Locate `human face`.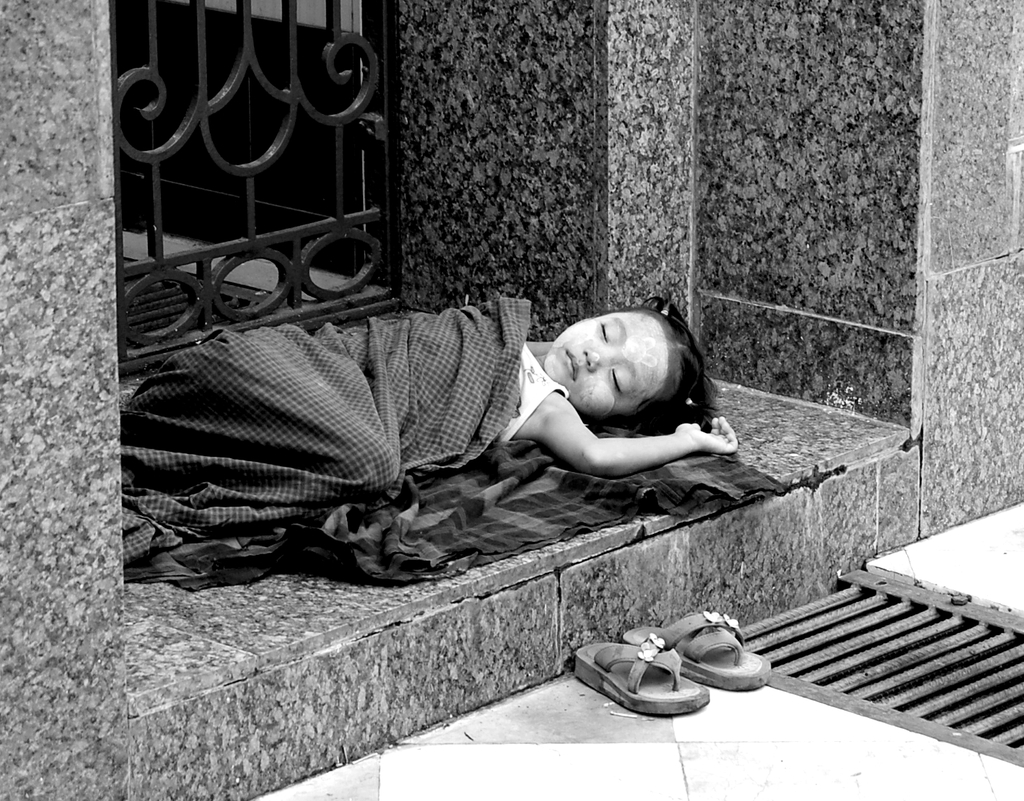
Bounding box: (left=547, top=305, right=684, bottom=421).
